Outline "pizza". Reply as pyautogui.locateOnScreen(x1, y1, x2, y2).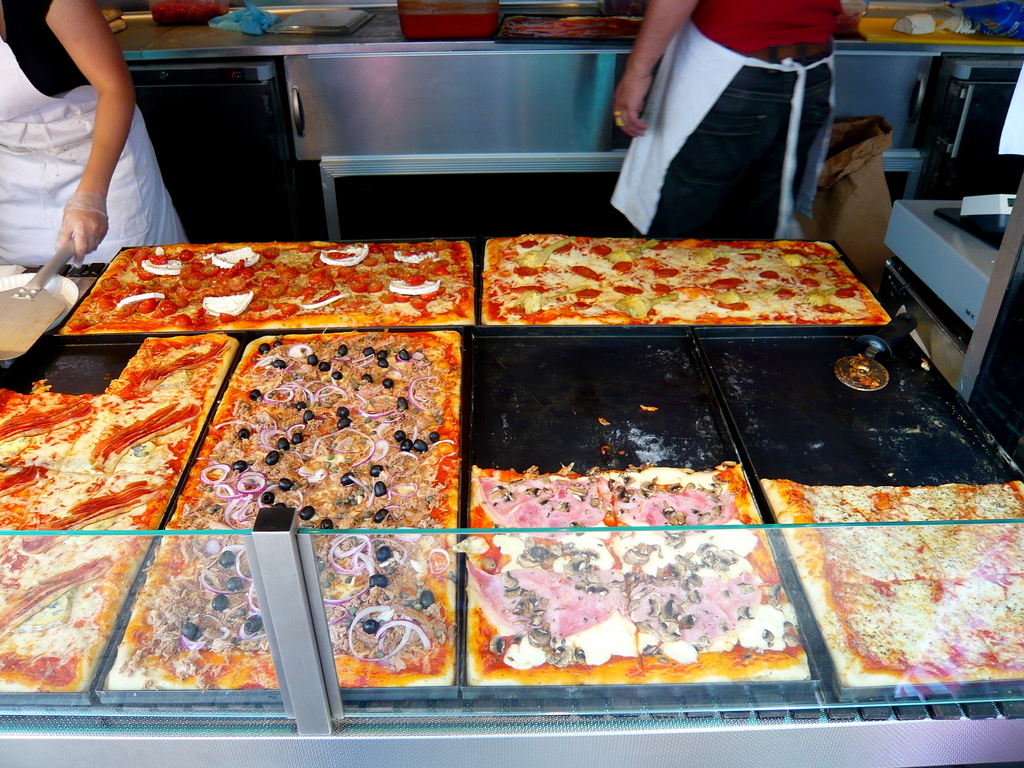
pyautogui.locateOnScreen(417, 233, 907, 376).
